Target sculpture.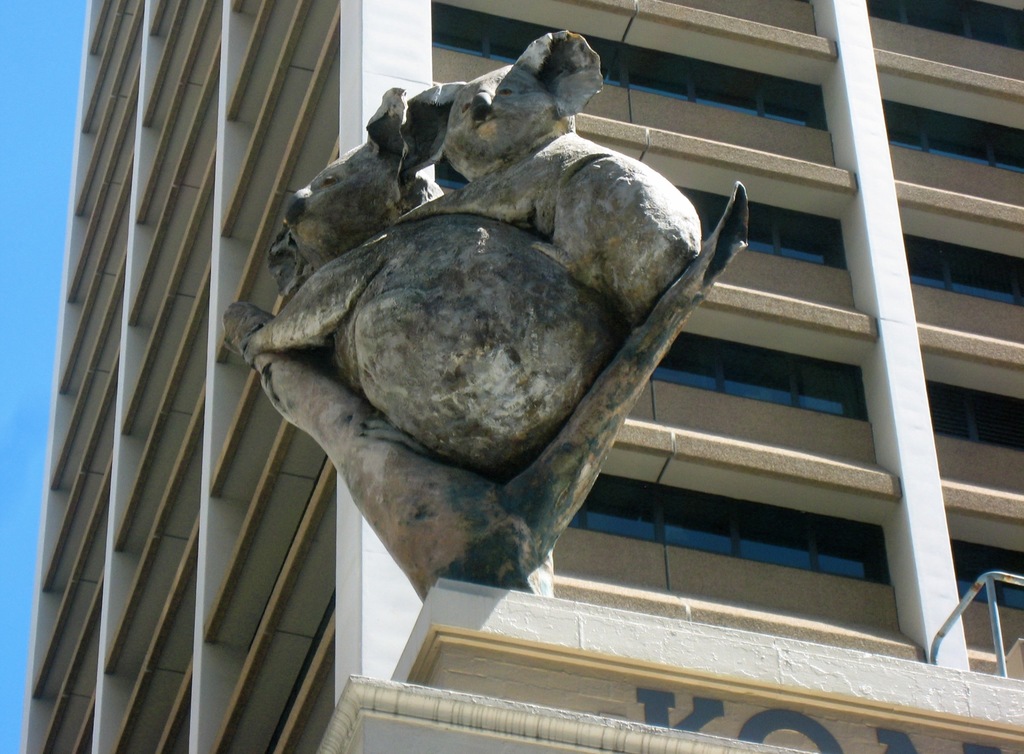
Target region: 228,63,751,654.
